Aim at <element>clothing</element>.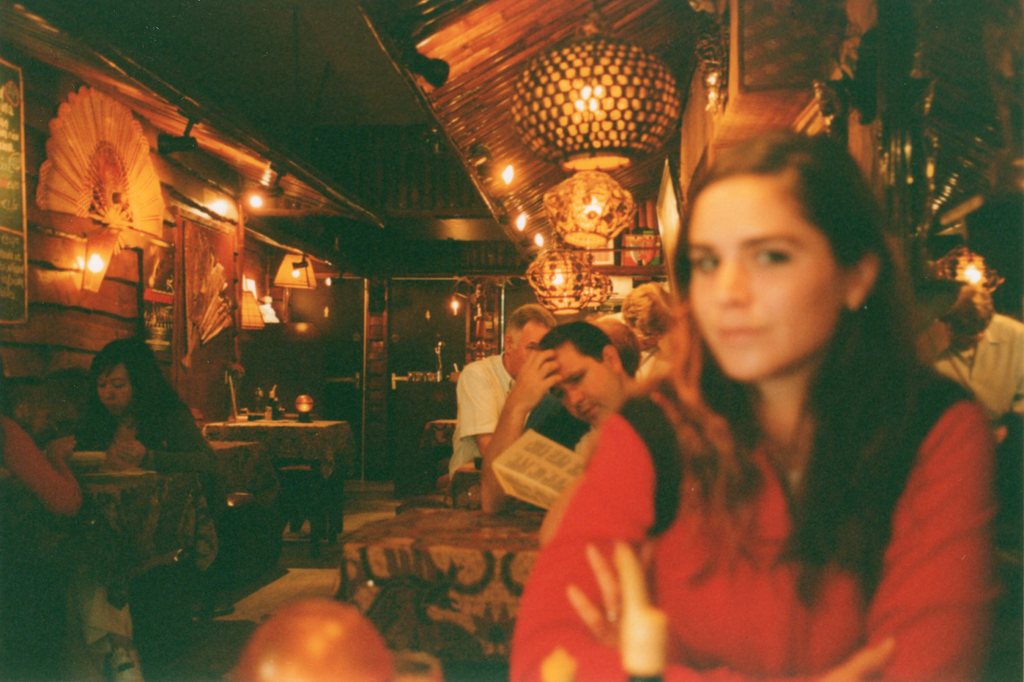
Aimed at bbox=(509, 380, 997, 681).
